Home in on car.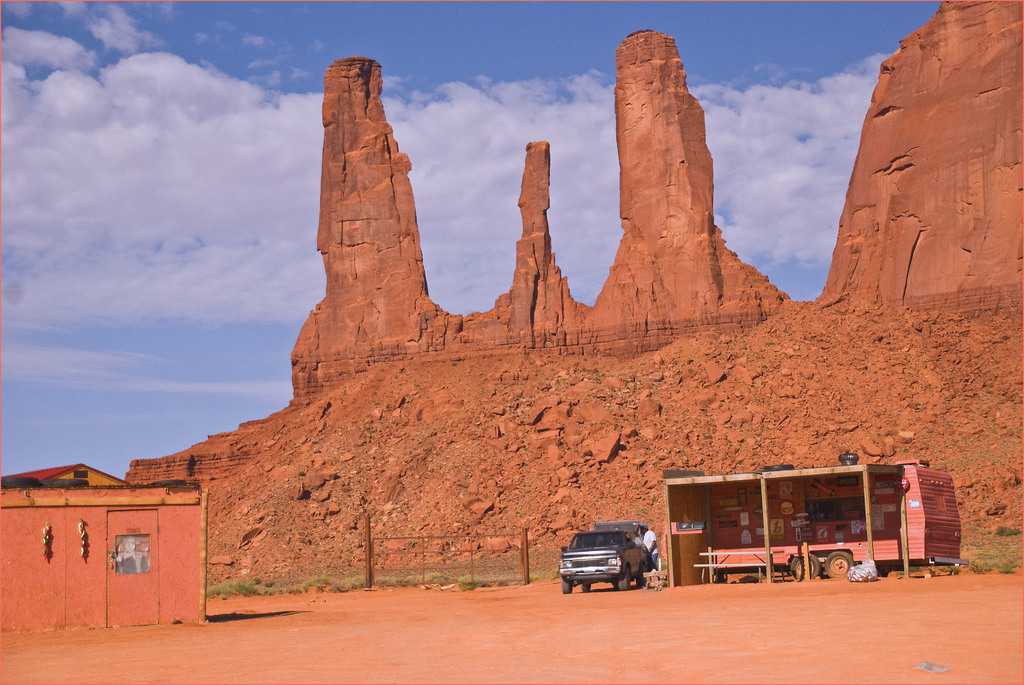
Homed in at detection(561, 516, 656, 597).
